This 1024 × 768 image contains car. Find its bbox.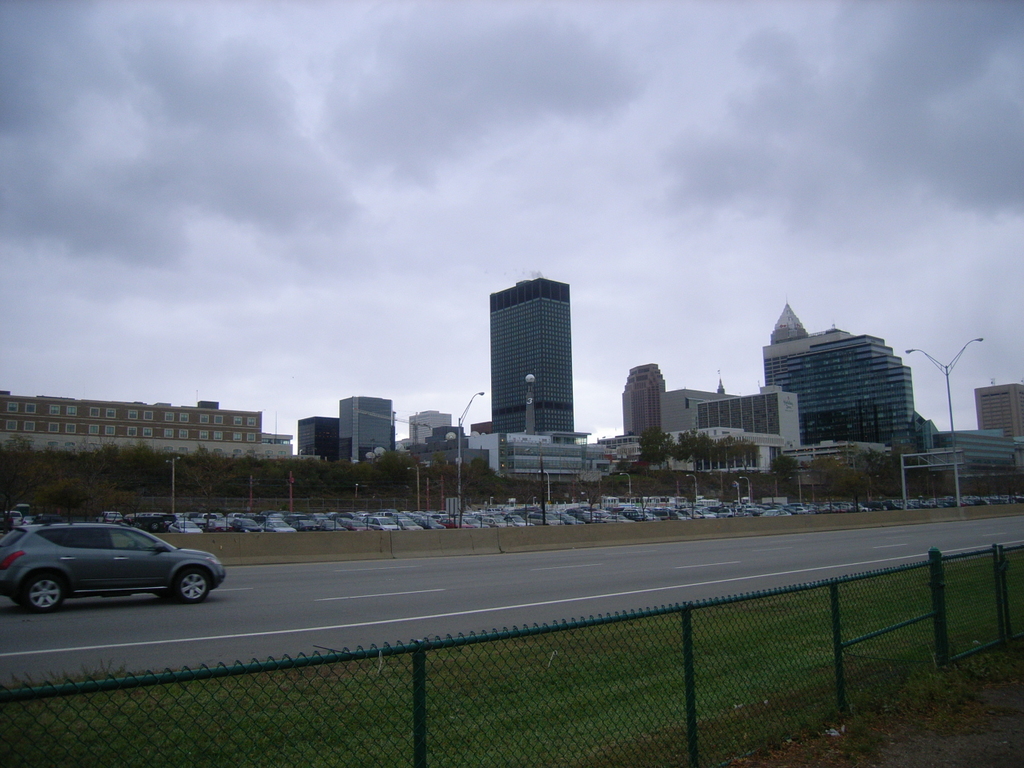
l=2, t=518, r=210, b=616.
